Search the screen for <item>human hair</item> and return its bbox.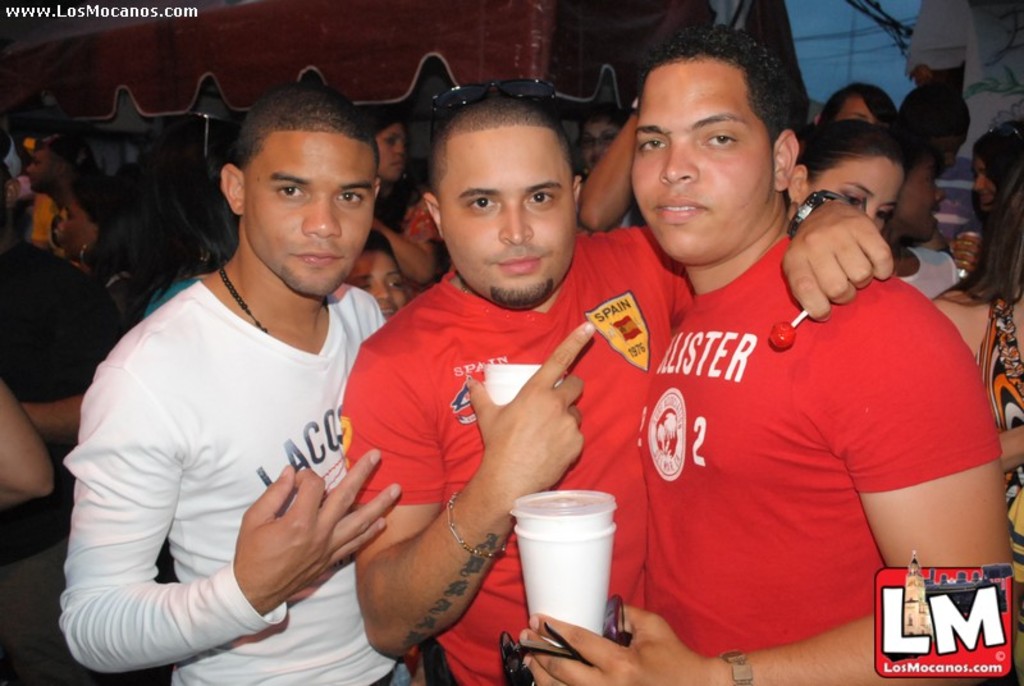
Found: (x1=822, y1=78, x2=897, y2=120).
